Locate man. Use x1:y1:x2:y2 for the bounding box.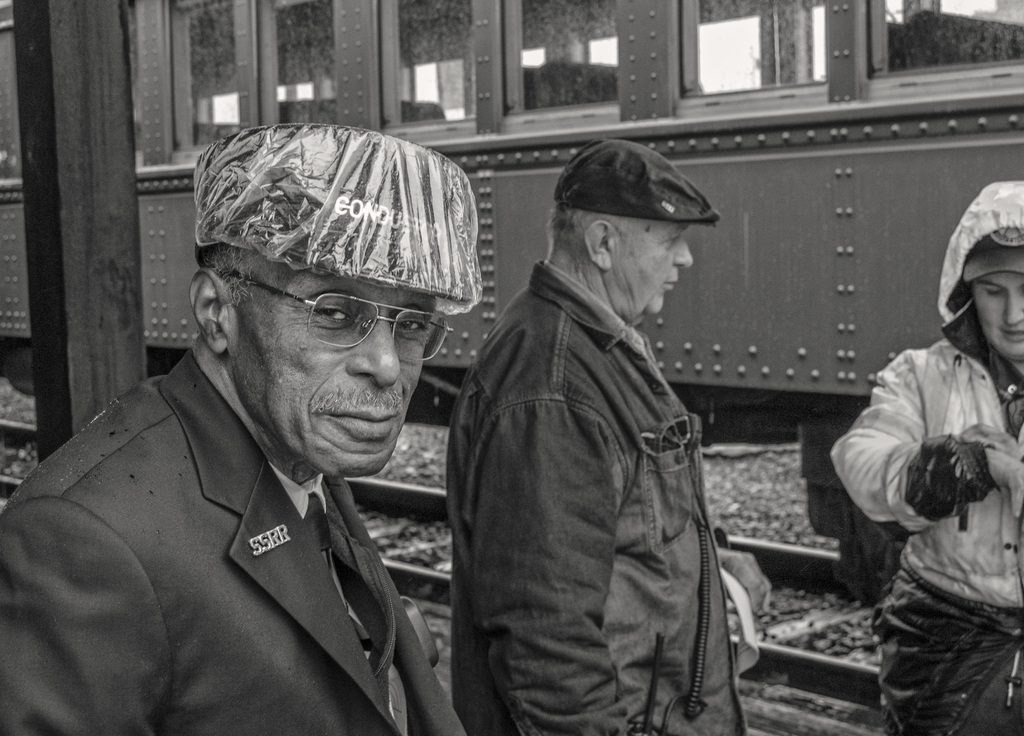
30:116:509:735.
